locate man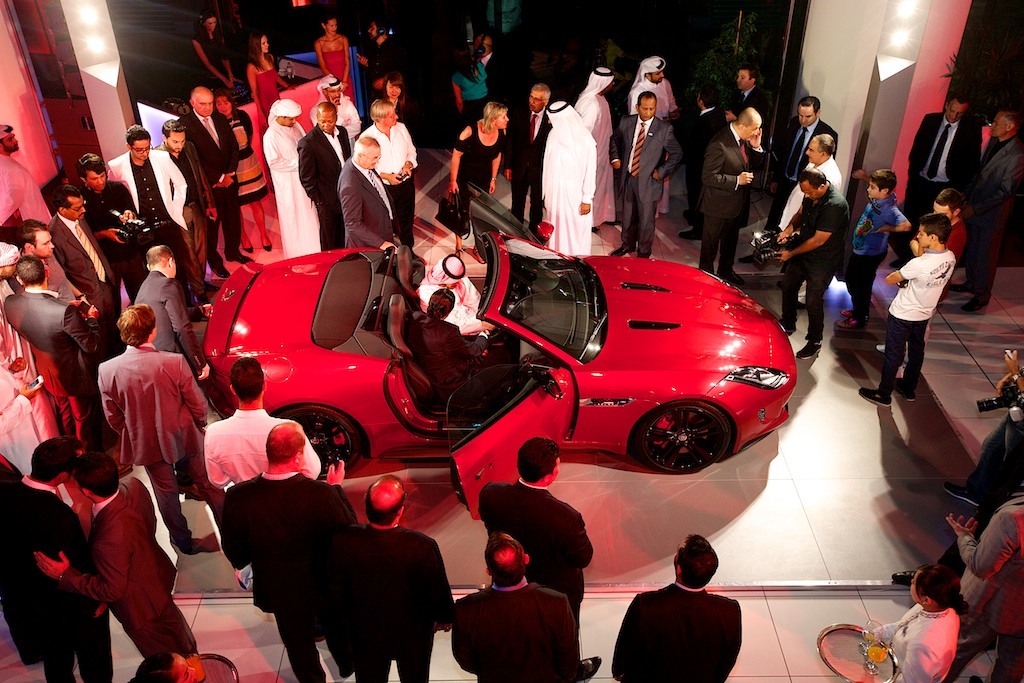
<bbox>572, 63, 616, 224</bbox>
